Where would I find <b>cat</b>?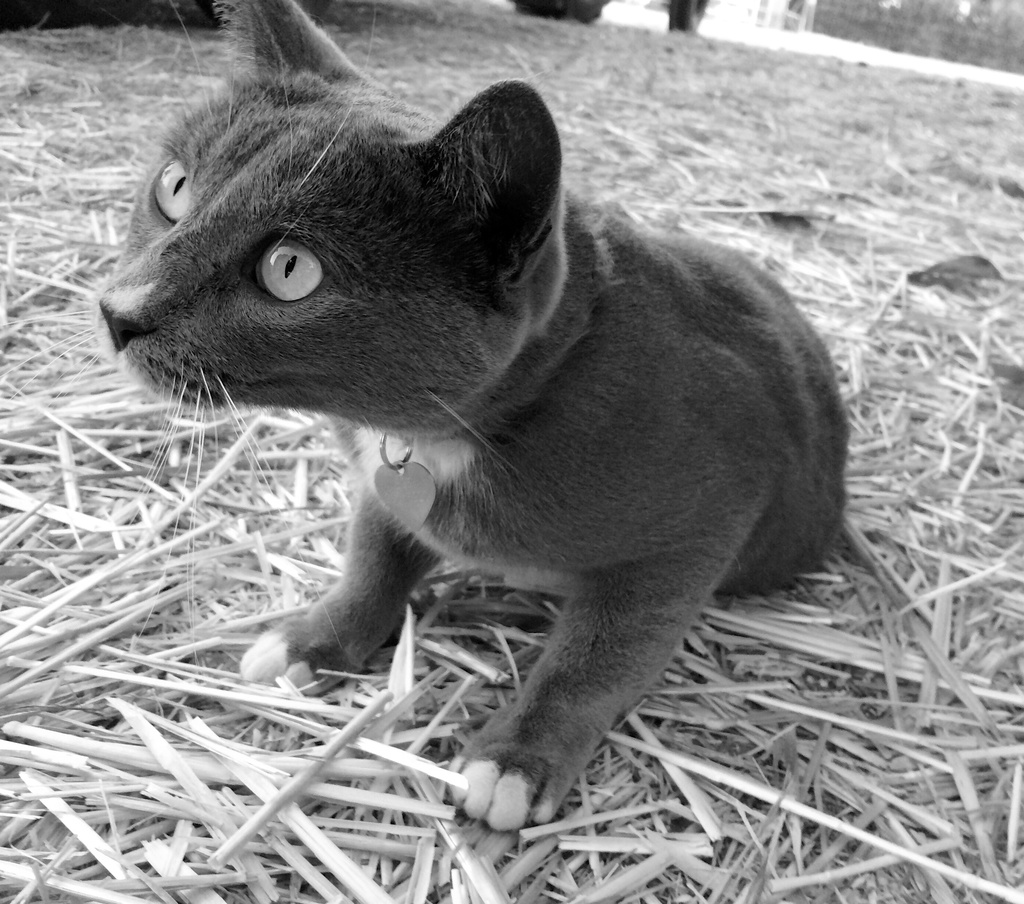
At x1=0, y1=0, x2=846, y2=834.
